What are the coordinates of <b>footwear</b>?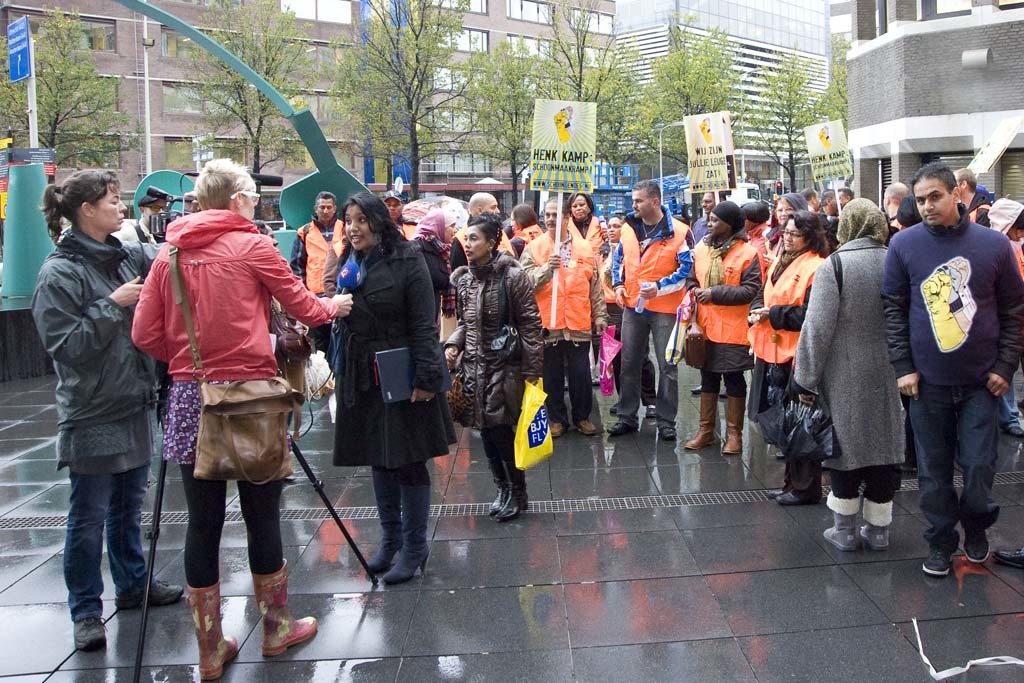
select_region(1005, 413, 1023, 439).
